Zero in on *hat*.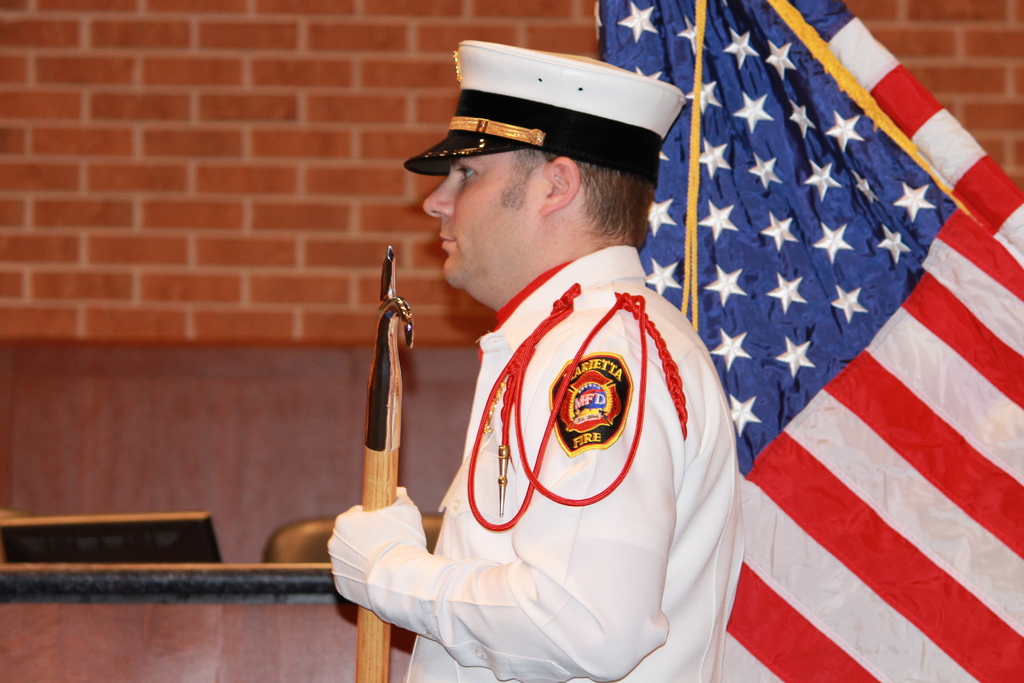
Zeroed in: {"x1": 402, "y1": 37, "x2": 688, "y2": 179}.
